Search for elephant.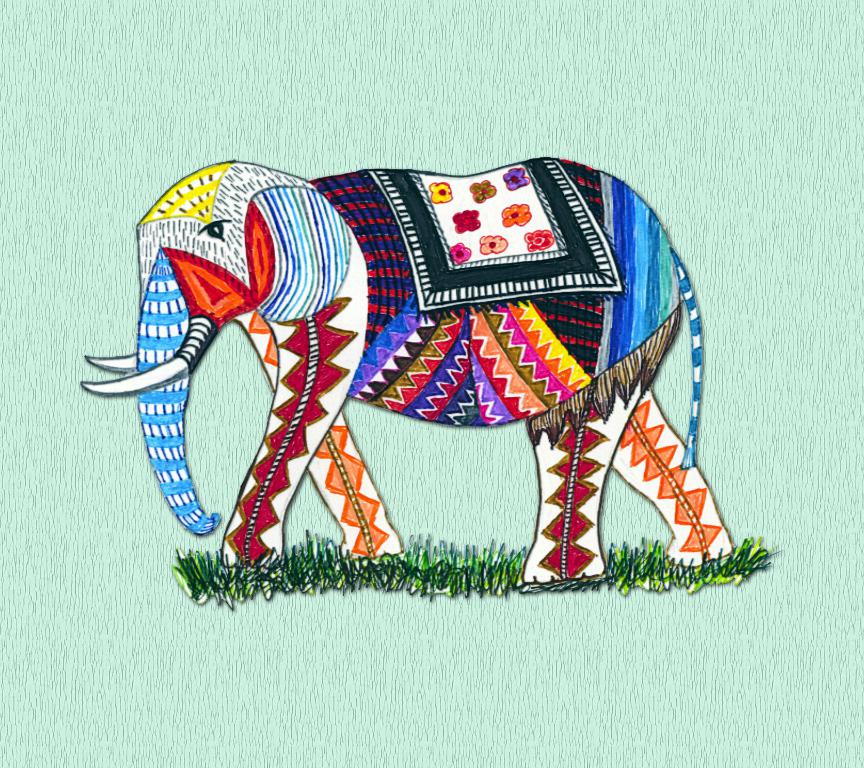
Found at 86,159,747,615.
